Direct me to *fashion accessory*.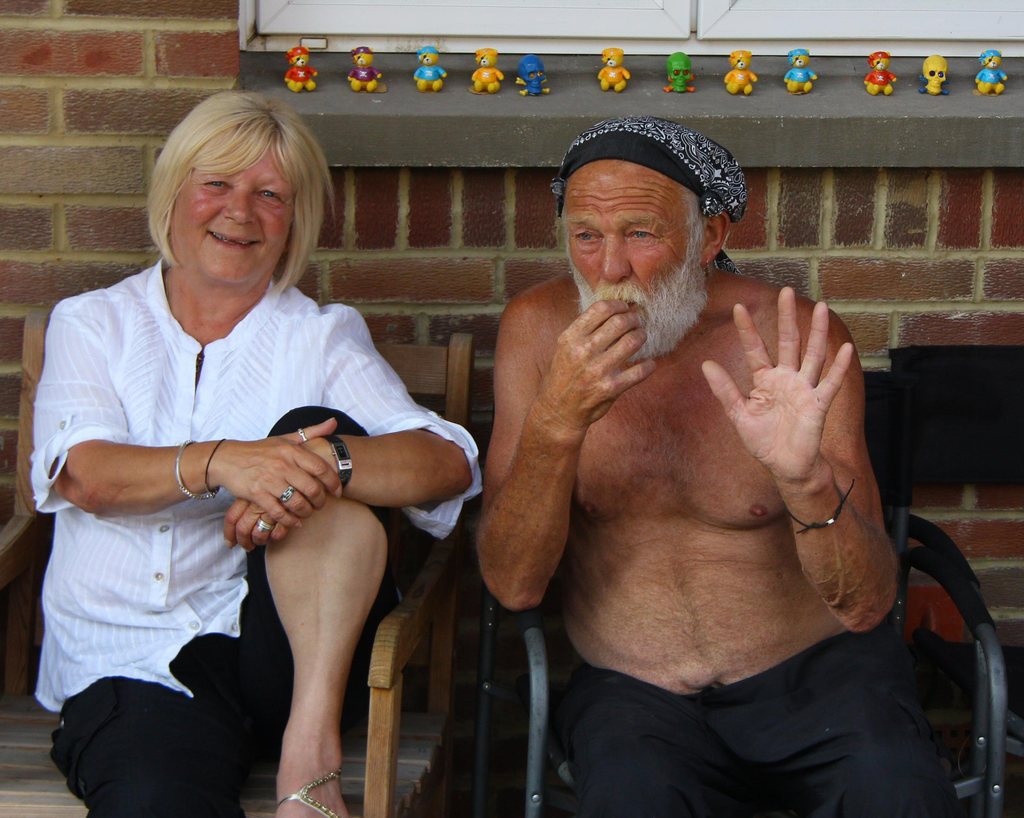
Direction: bbox(292, 424, 310, 445).
